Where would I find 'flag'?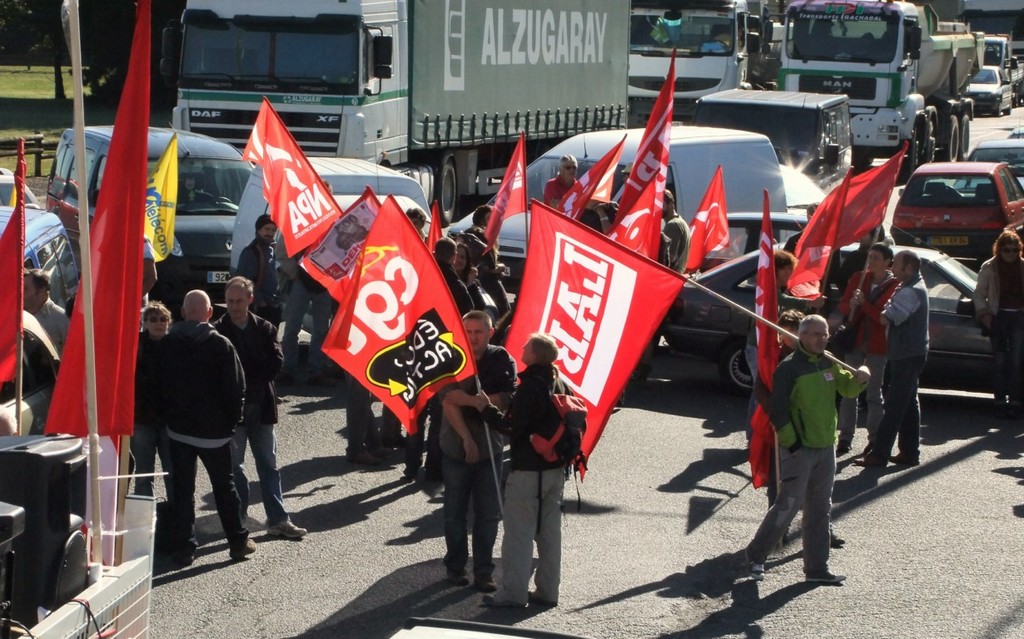
At <region>148, 136, 179, 256</region>.
